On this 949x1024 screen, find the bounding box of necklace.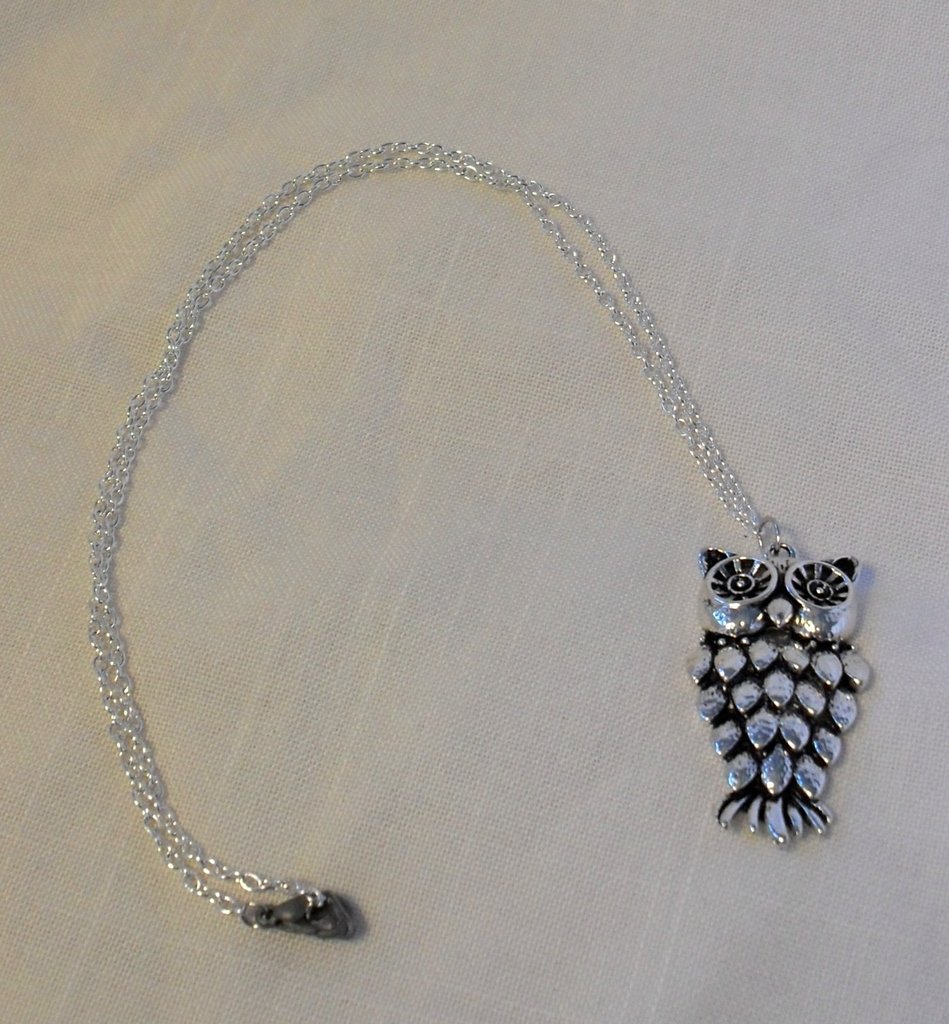
Bounding box: <box>94,129,866,904</box>.
